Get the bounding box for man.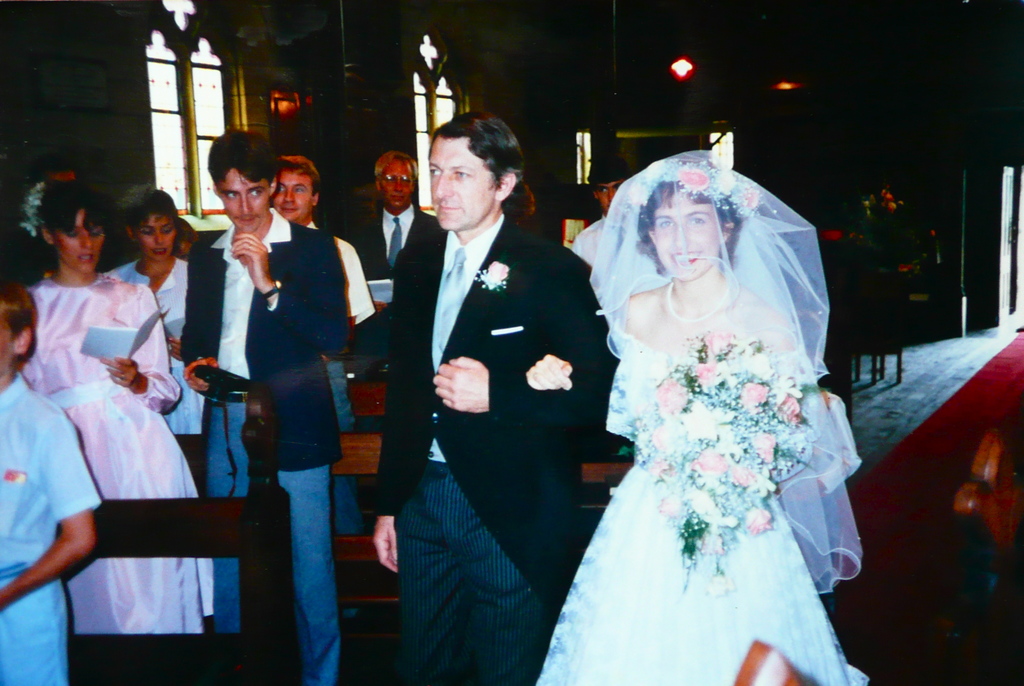
rect(275, 149, 378, 322).
